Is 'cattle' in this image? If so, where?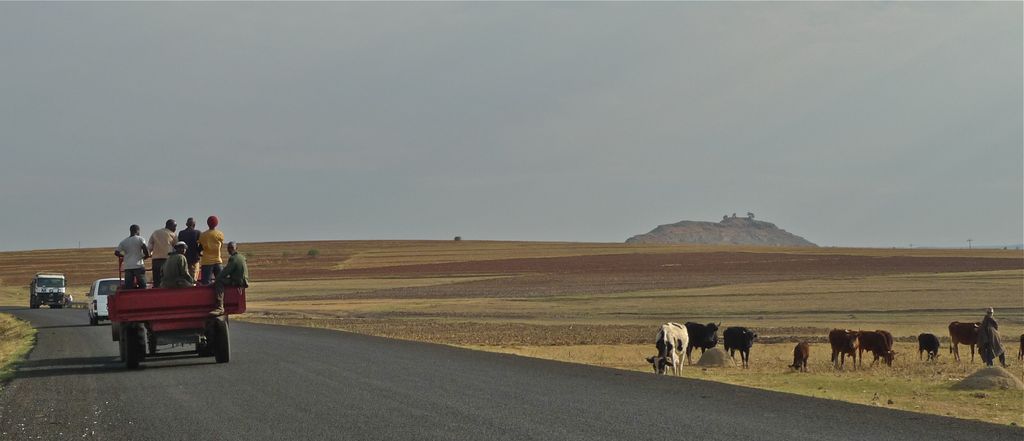
Yes, at box=[918, 334, 939, 372].
